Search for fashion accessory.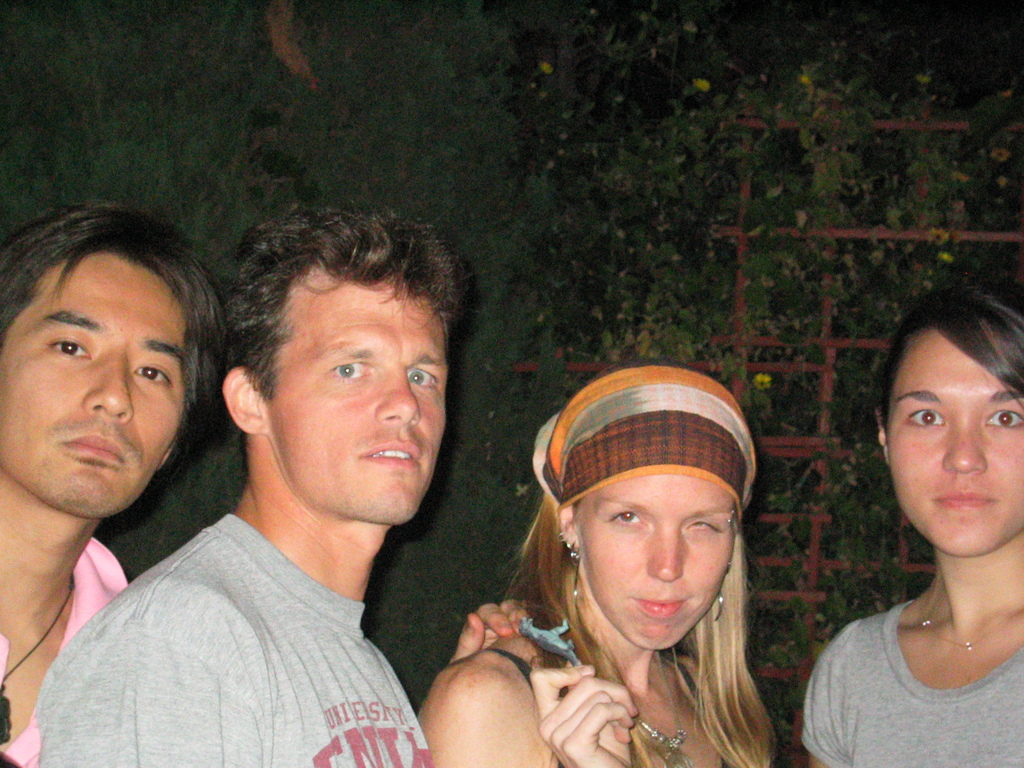
Found at BBox(642, 682, 689, 767).
